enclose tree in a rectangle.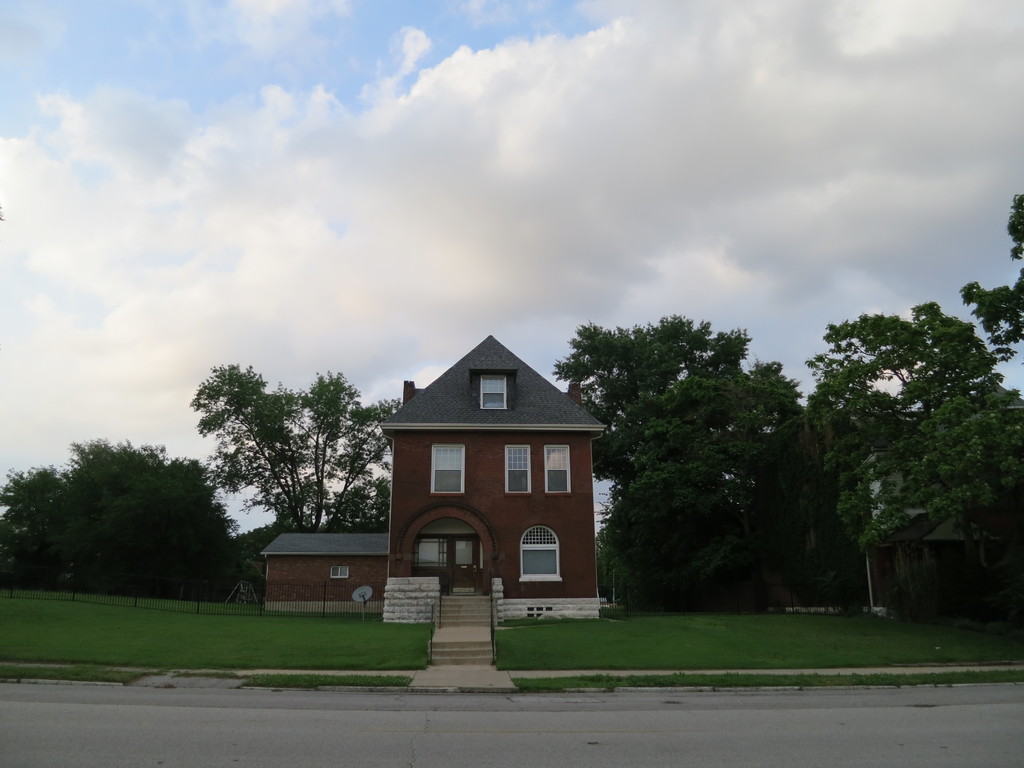
<bbox>186, 357, 412, 538</bbox>.
